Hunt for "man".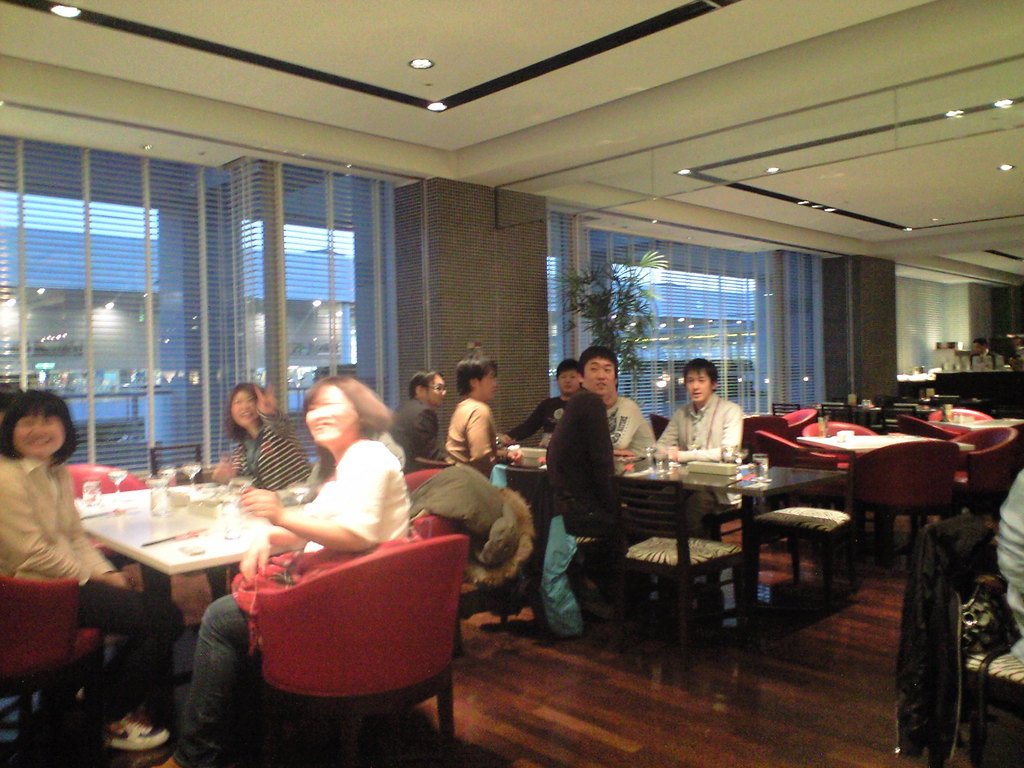
Hunted down at pyautogui.locateOnScreen(609, 387, 652, 456).
